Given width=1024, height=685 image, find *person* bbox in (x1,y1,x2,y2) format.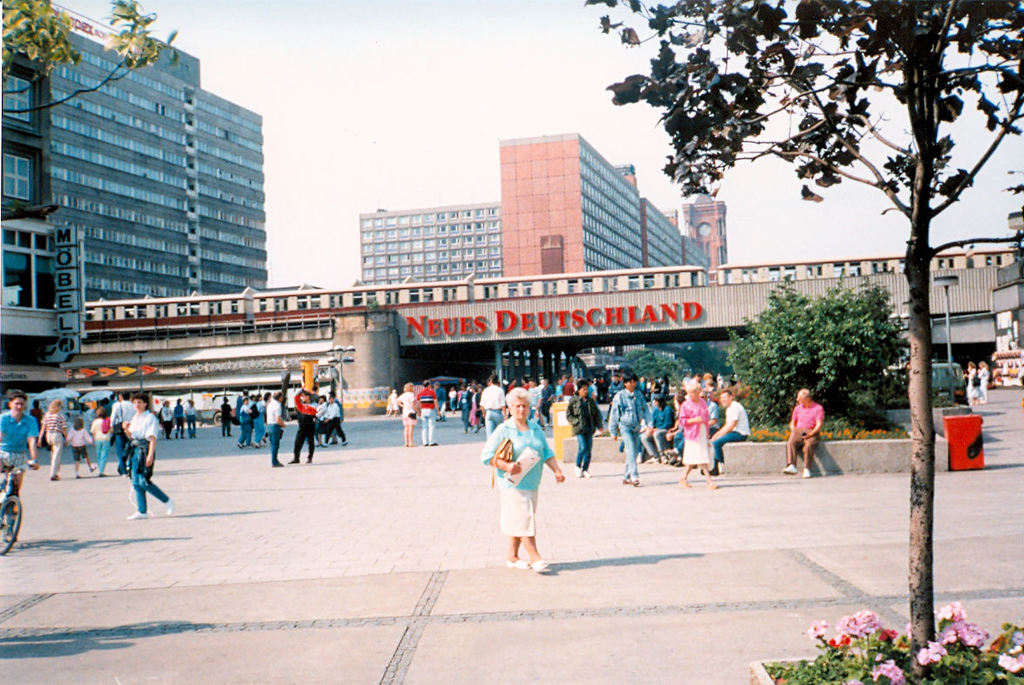
(292,386,312,464).
